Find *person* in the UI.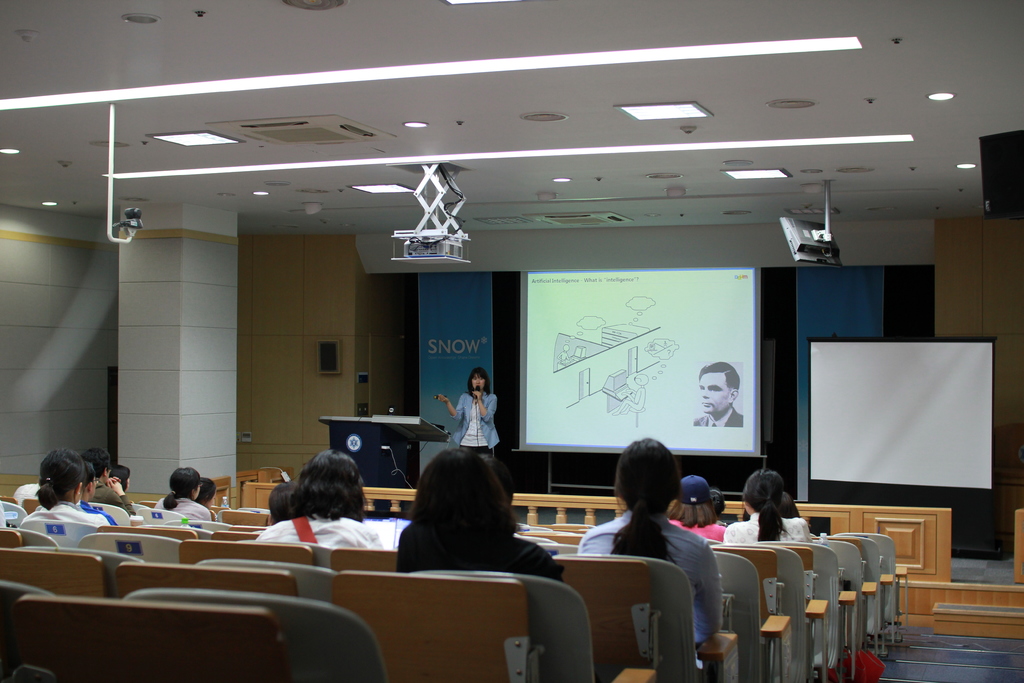
UI element at {"x1": 388, "y1": 443, "x2": 563, "y2": 590}.
